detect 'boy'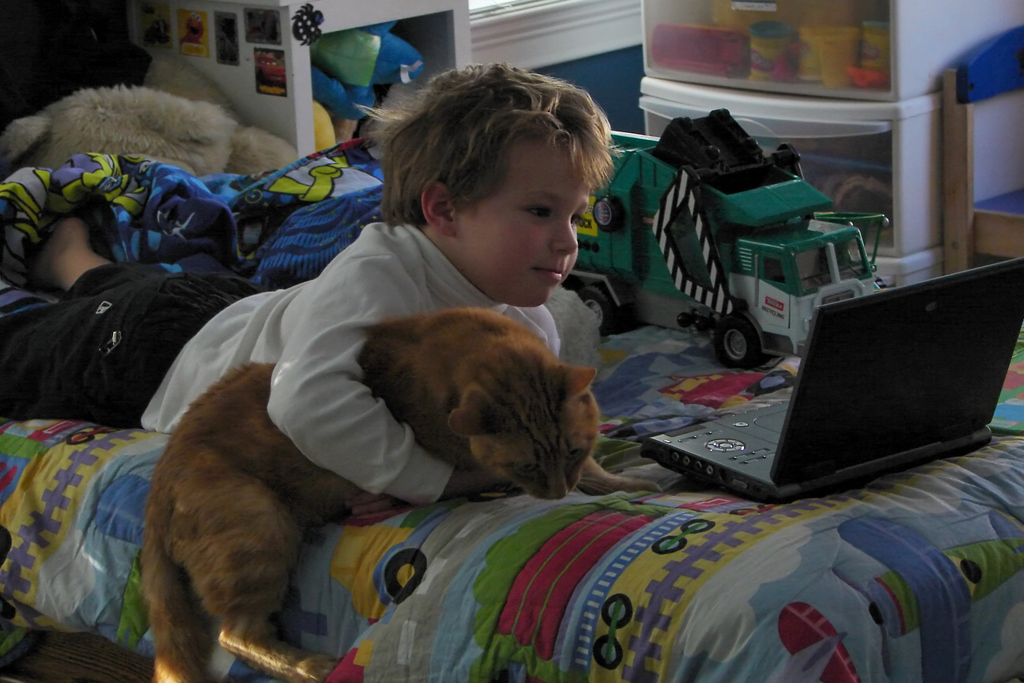
(3,62,620,500)
